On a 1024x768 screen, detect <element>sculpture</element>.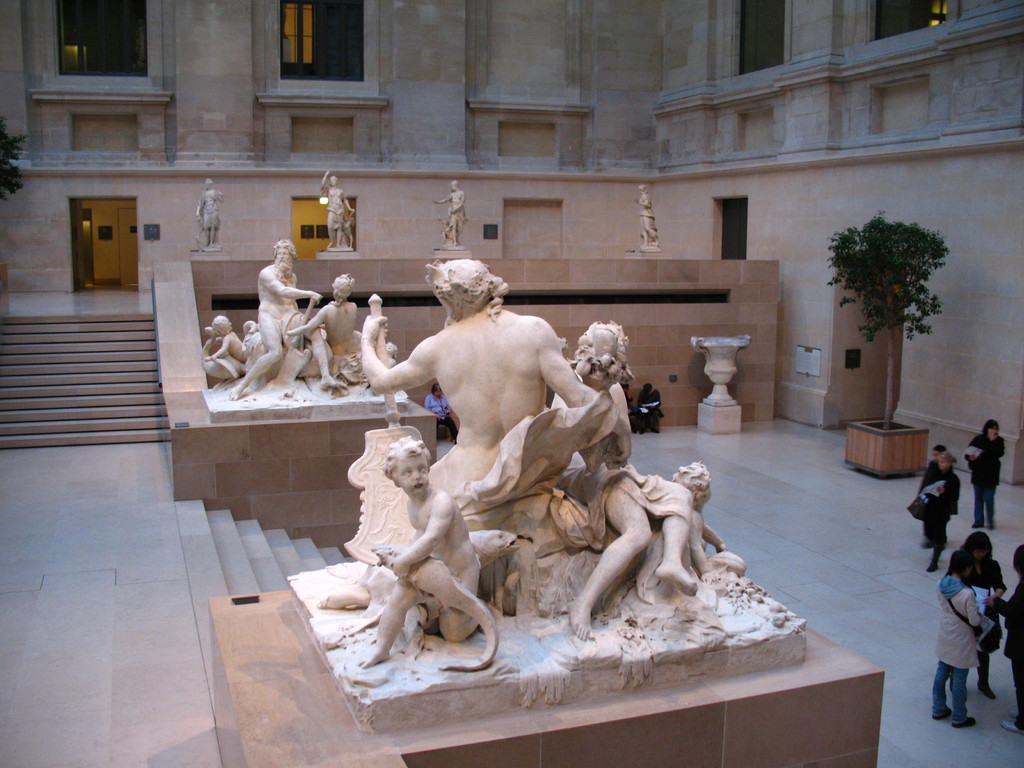
BBox(205, 316, 252, 365).
